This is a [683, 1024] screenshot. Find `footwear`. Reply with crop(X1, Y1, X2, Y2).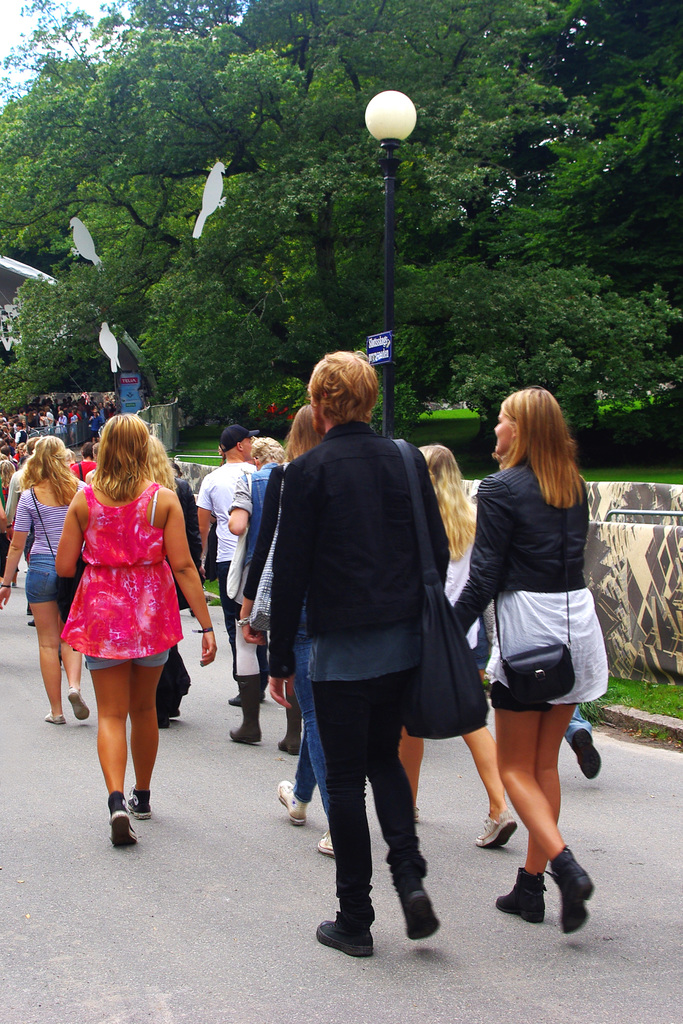
crop(403, 893, 441, 942).
